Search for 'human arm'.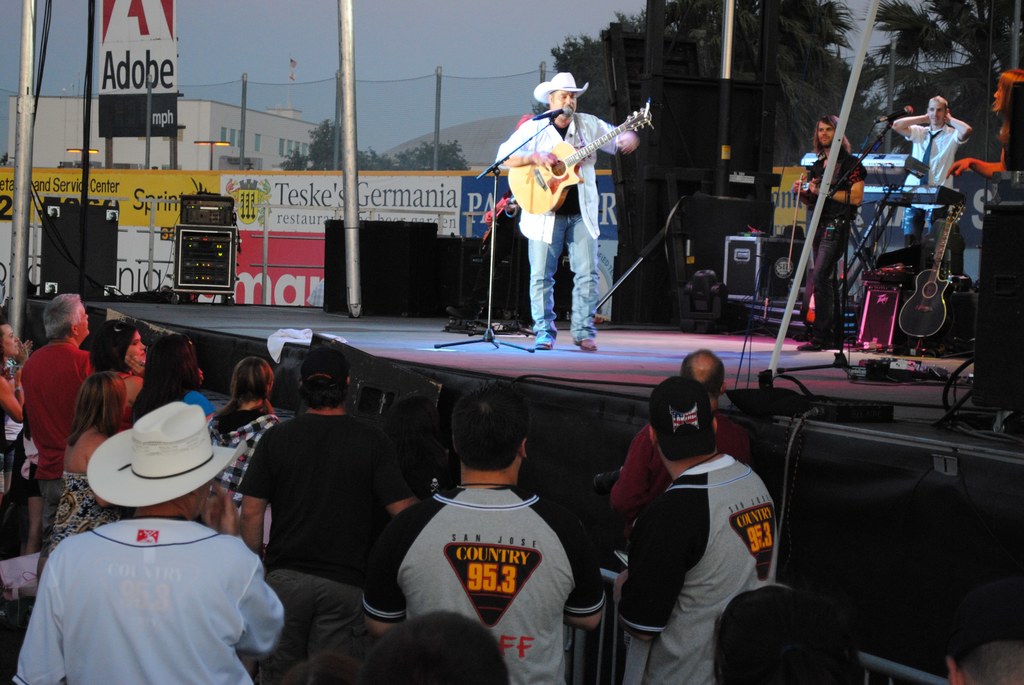
Found at 387, 423, 427, 521.
